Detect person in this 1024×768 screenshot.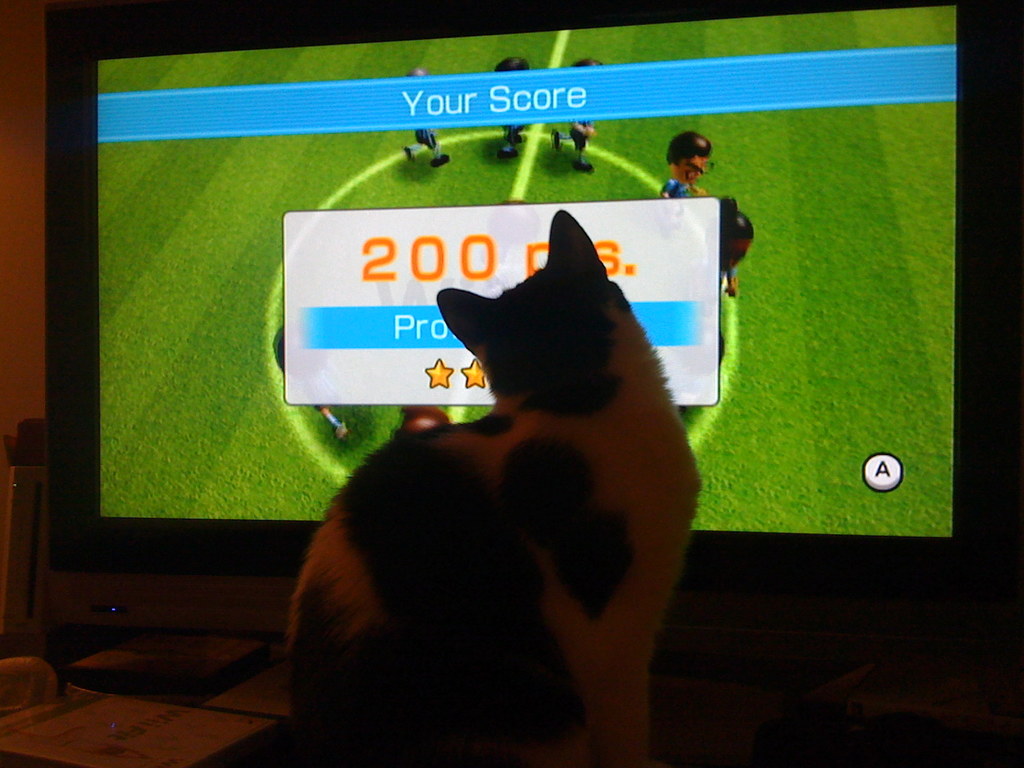
Detection: [661,129,711,200].
